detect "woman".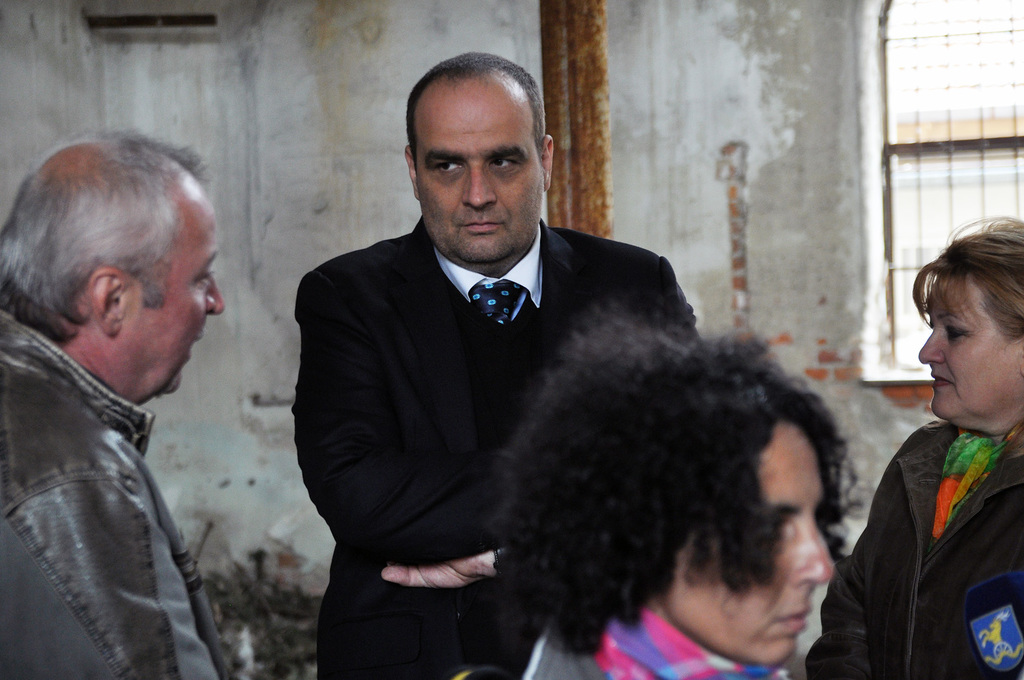
Detected at crop(483, 299, 861, 679).
